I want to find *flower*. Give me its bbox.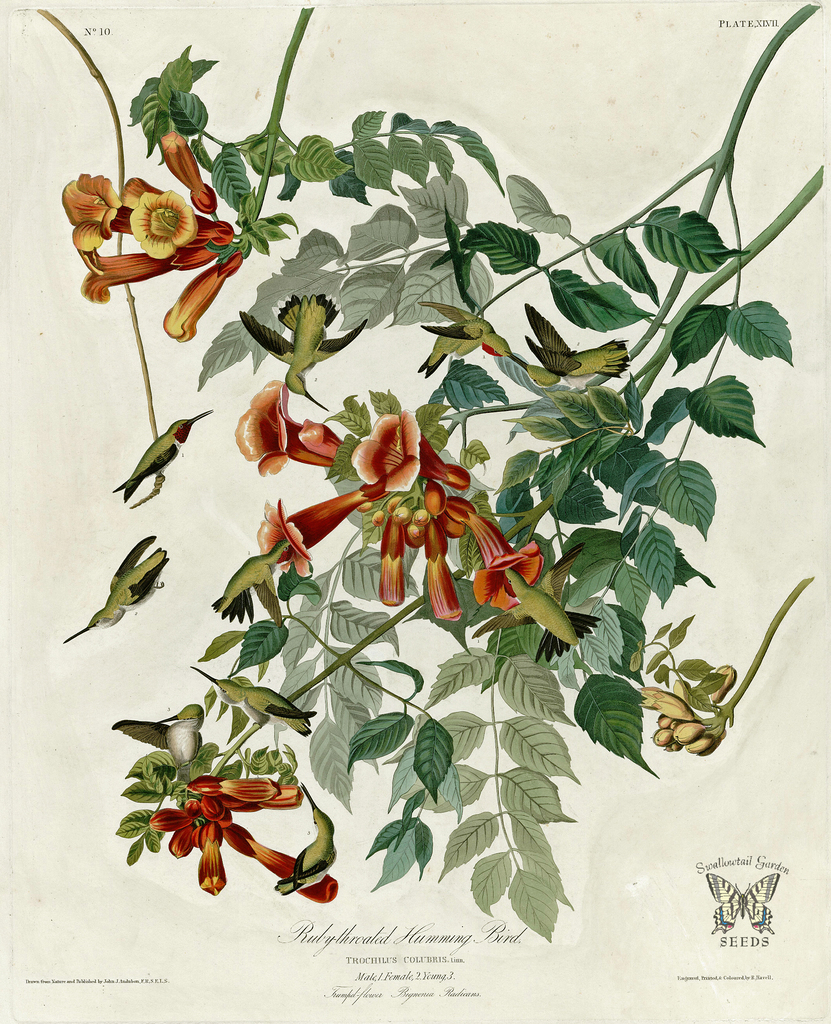
(229, 373, 340, 478).
